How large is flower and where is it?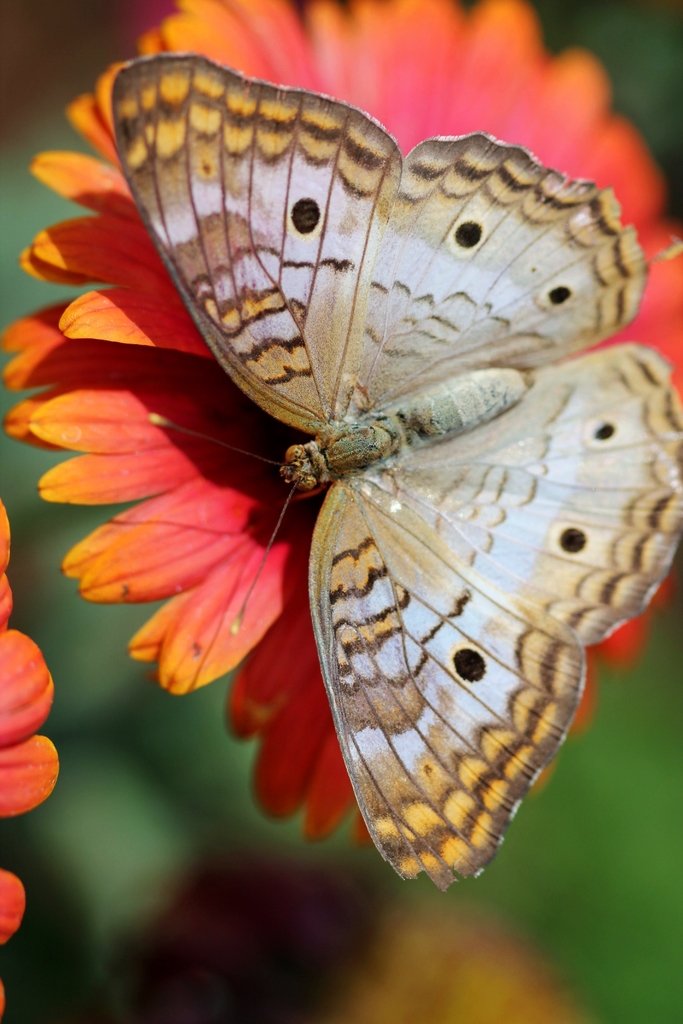
Bounding box: bbox(0, 865, 28, 1009).
